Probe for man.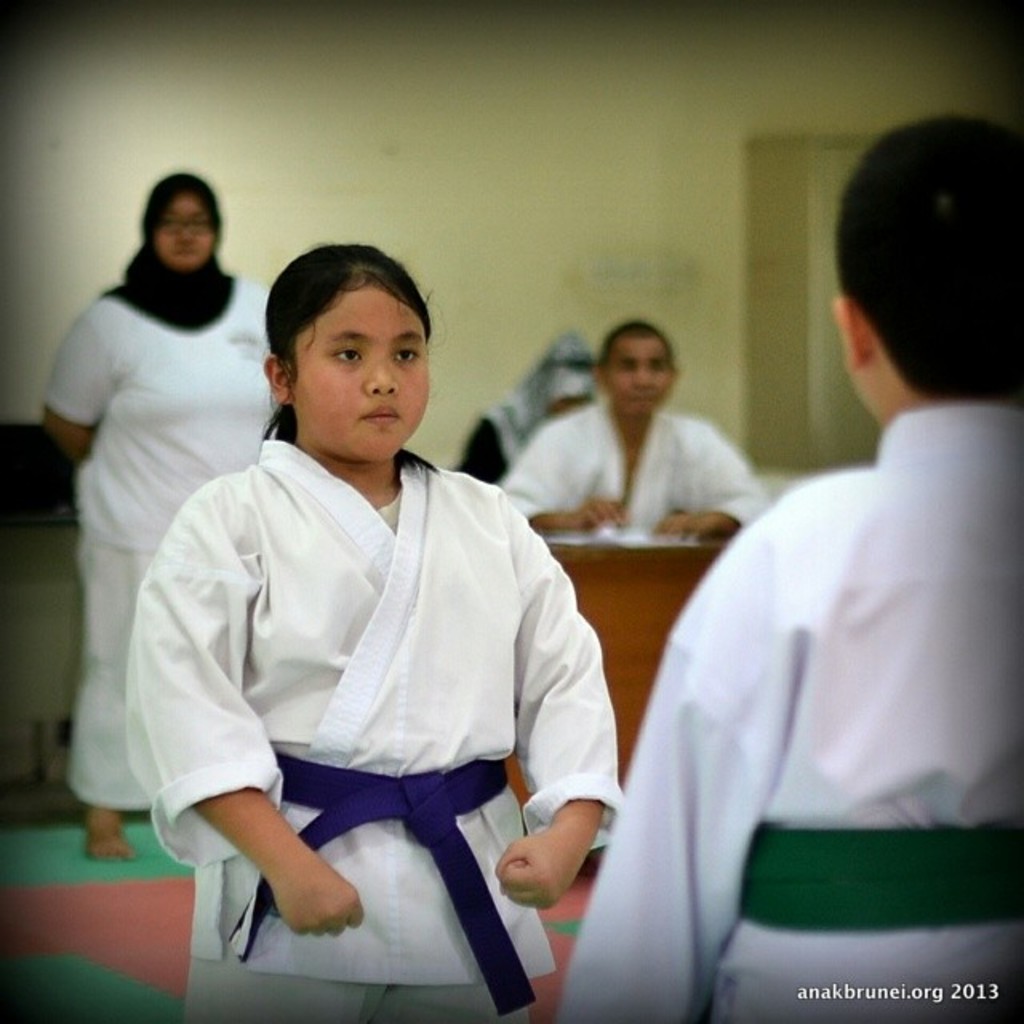
Probe result: [x1=498, y1=320, x2=765, y2=539].
